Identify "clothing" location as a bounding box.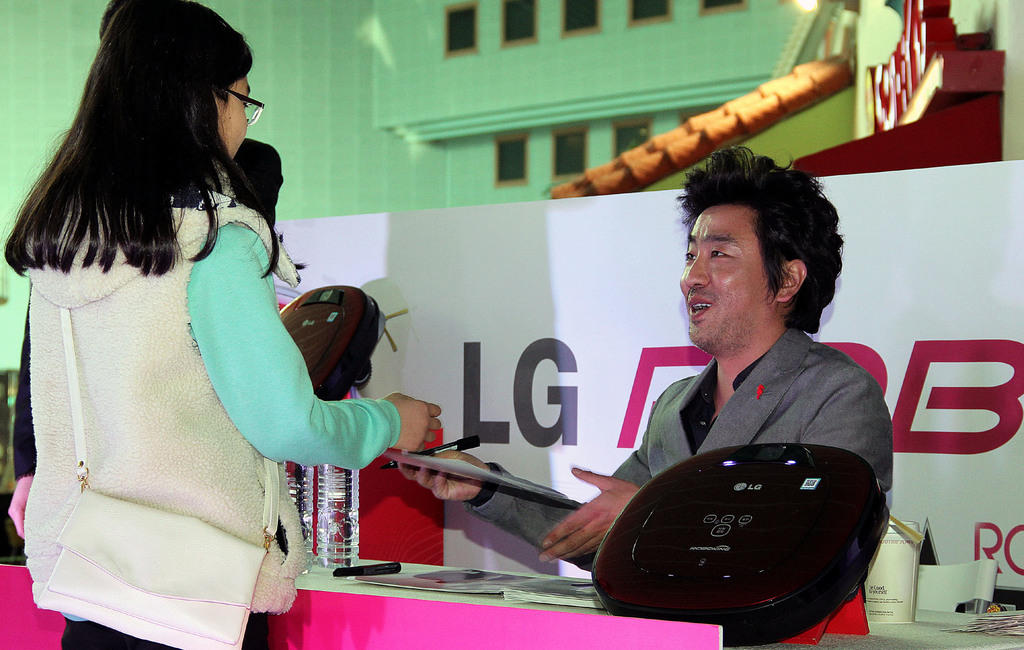
{"x1": 33, "y1": 207, "x2": 403, "y2": 644}.
